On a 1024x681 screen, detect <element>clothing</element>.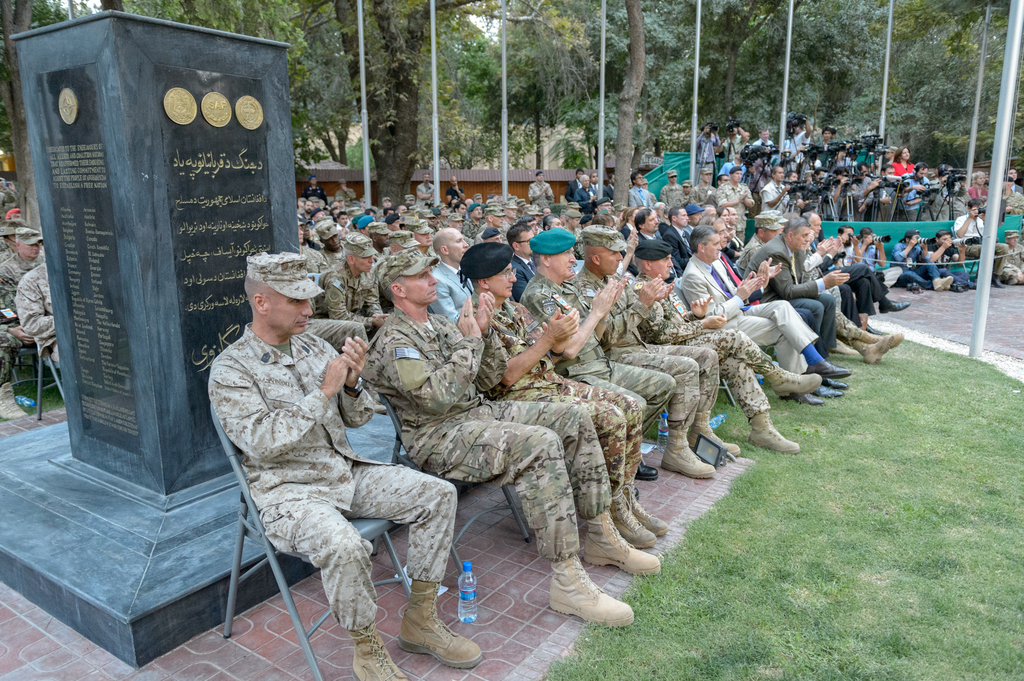
845, 173, 872, 220.
